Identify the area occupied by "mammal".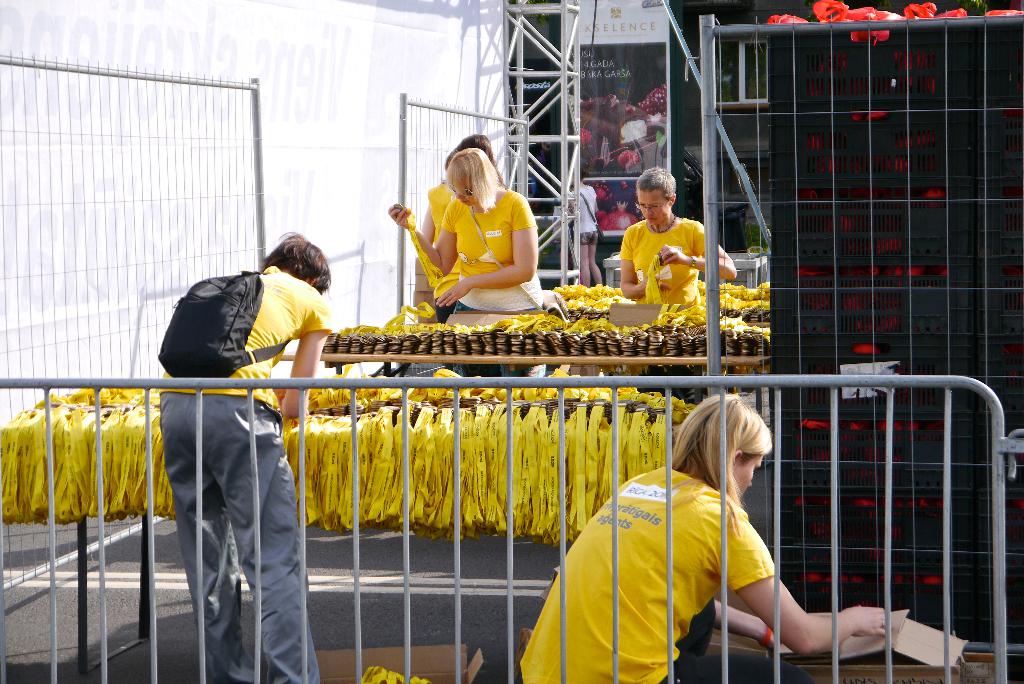
Area: [left=498, top=413, right=852, bottom=668].
